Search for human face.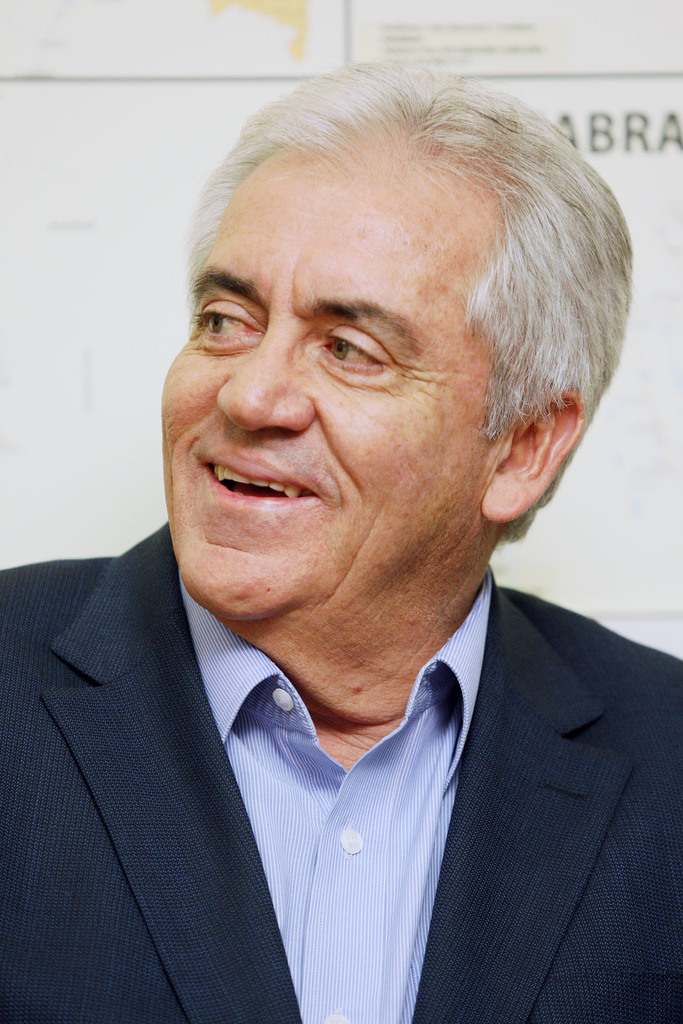
Found at x1=163, y1=152, x2=477, y2=627.
